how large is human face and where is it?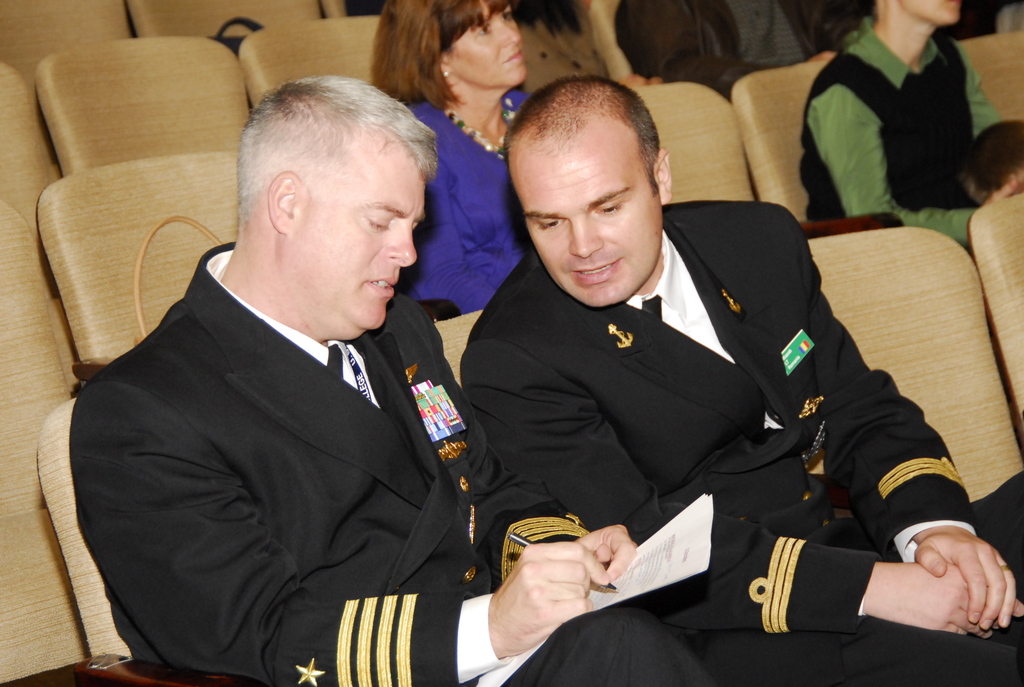
Bounding box: x1=286, y1=164, x2=424, y2=334.
